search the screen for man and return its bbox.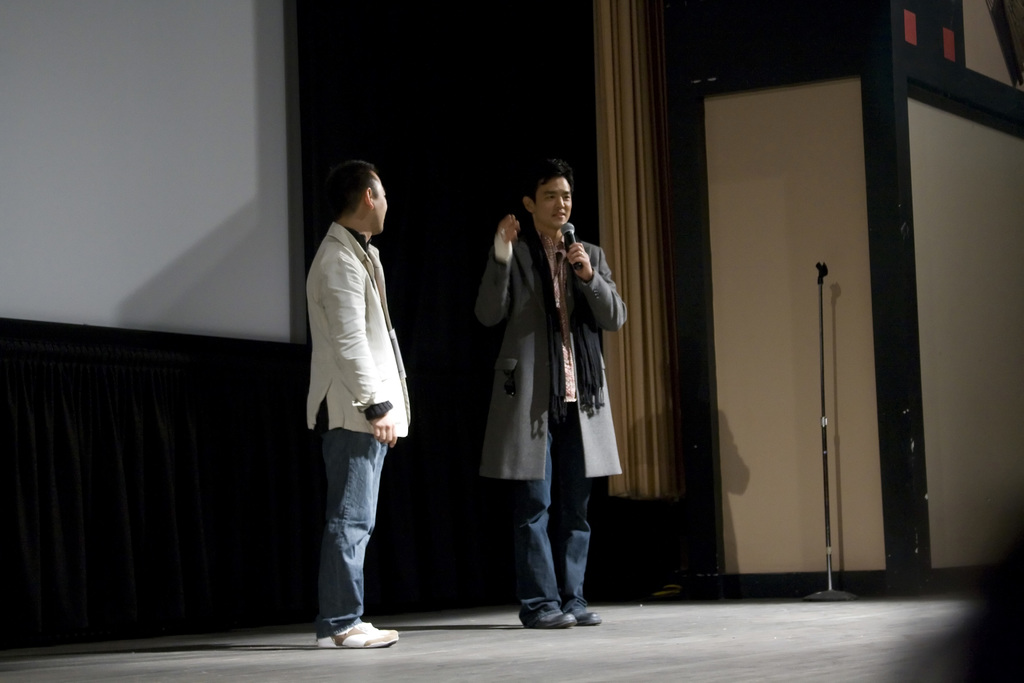
Found: x1=475, y1=160, x2=630, y2=634.
